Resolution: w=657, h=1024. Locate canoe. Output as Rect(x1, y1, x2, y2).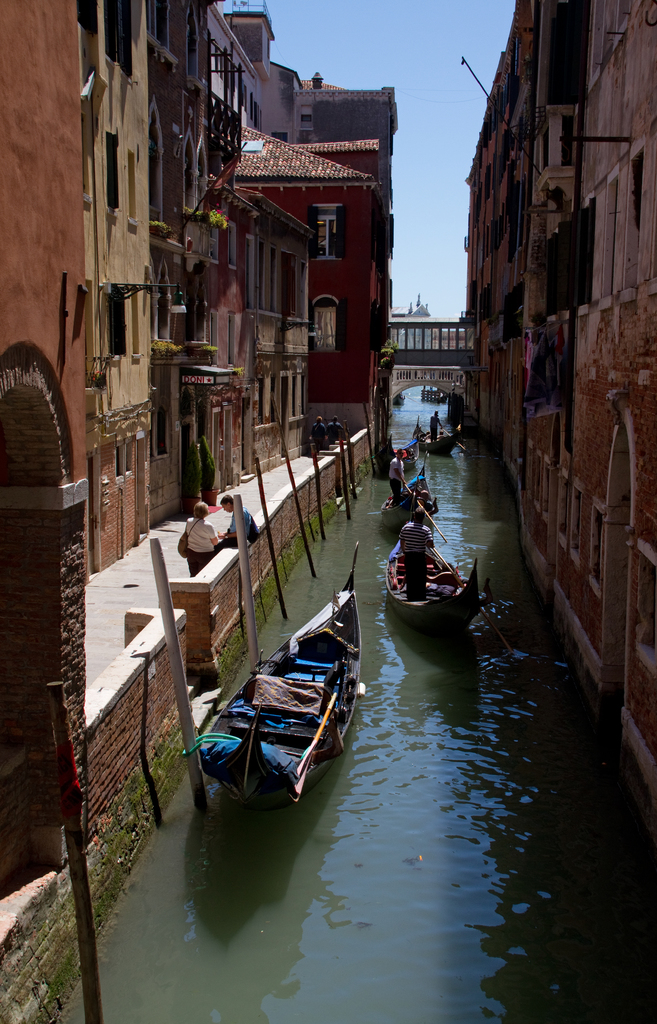
Rect(405, 424, 430, 452).
